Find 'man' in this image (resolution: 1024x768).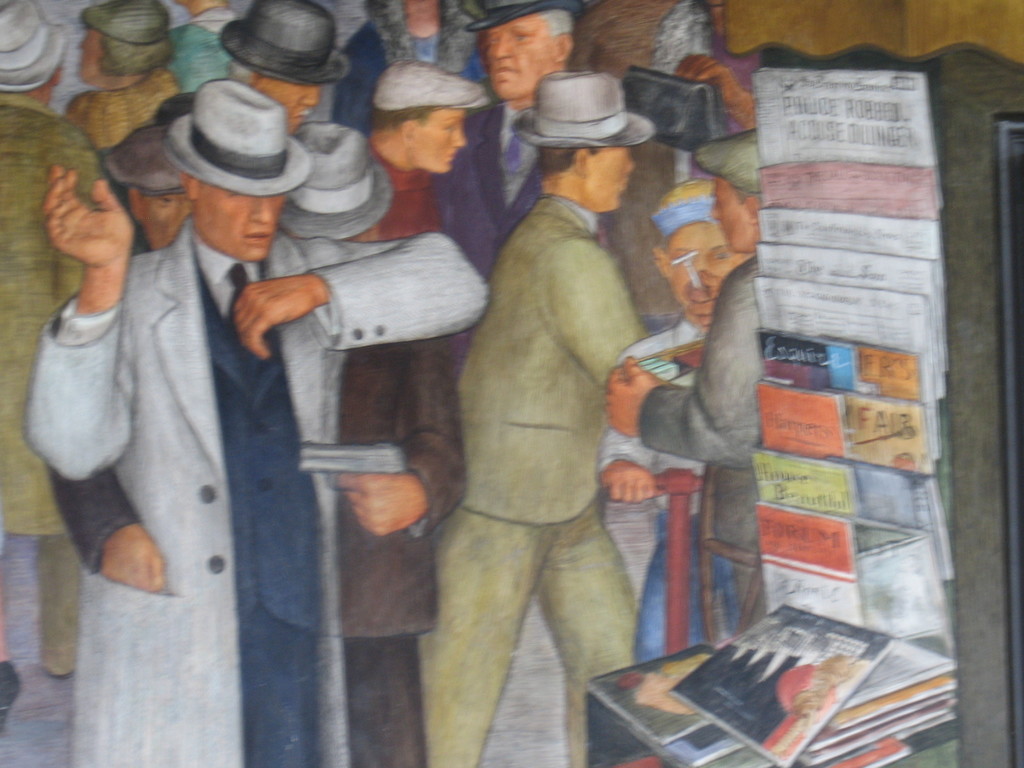
<region>38, 122, 191, 589</region>.
